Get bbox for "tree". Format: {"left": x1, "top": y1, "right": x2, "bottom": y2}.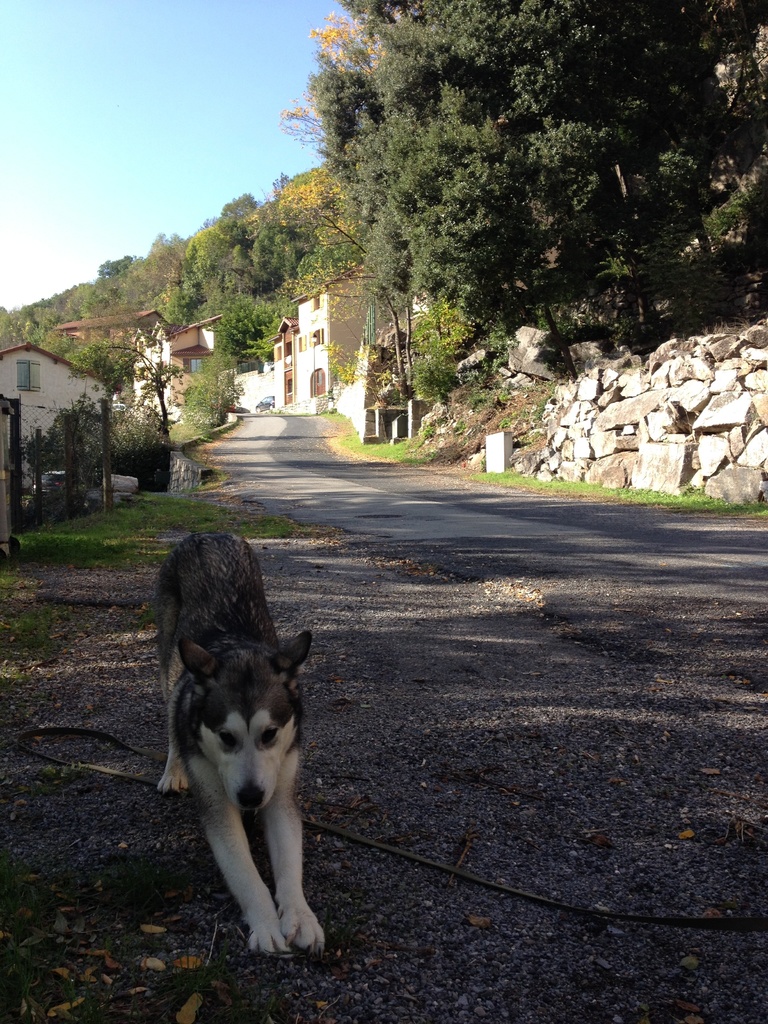
{"left": 0, "top": 268, "right": 168, "bottom": 511}.
